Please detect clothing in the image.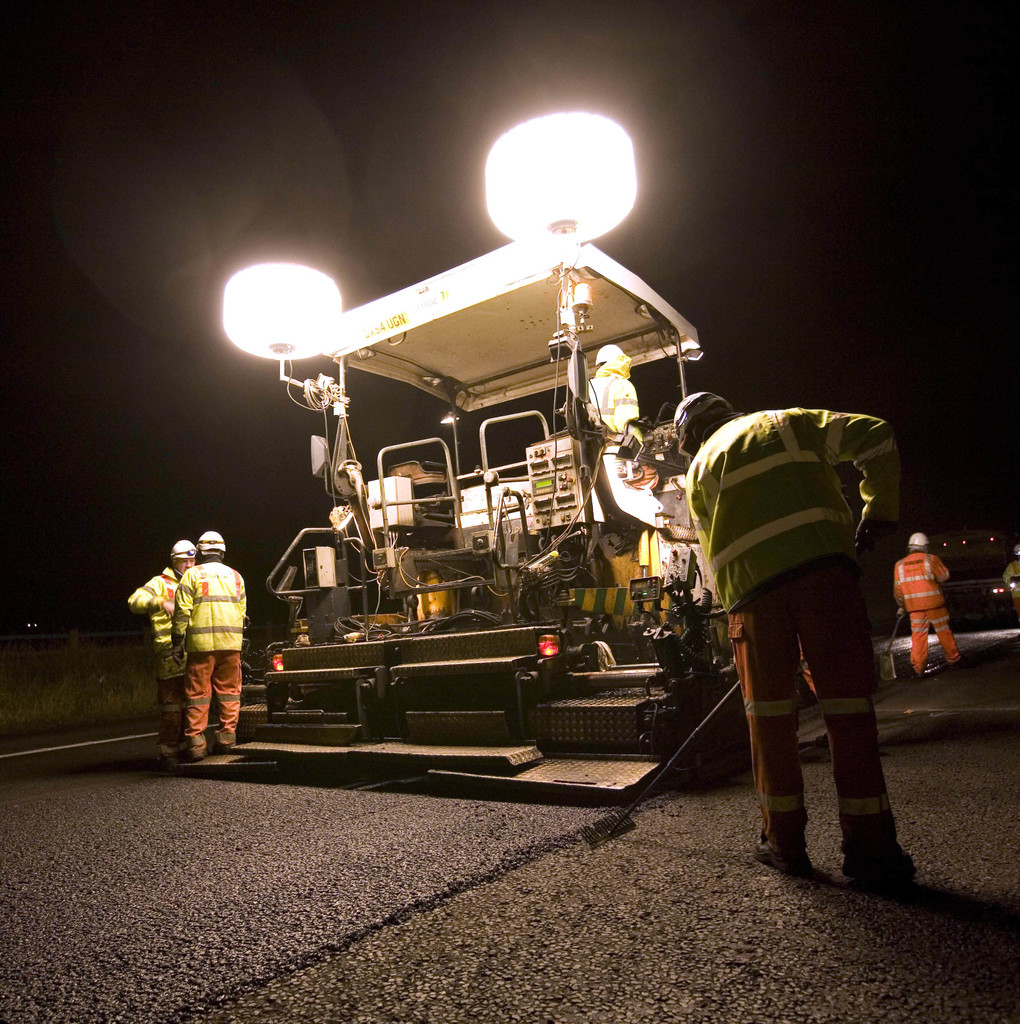
crop(175, 562, 247, 732).
